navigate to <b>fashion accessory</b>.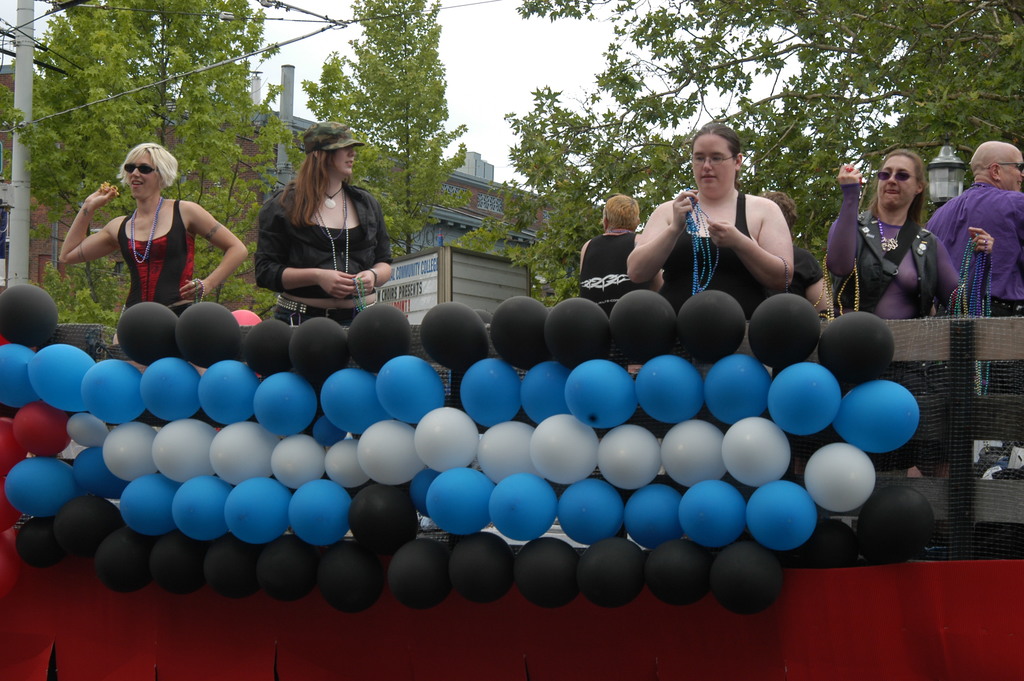
Navigation target: 125,188,168,263.
